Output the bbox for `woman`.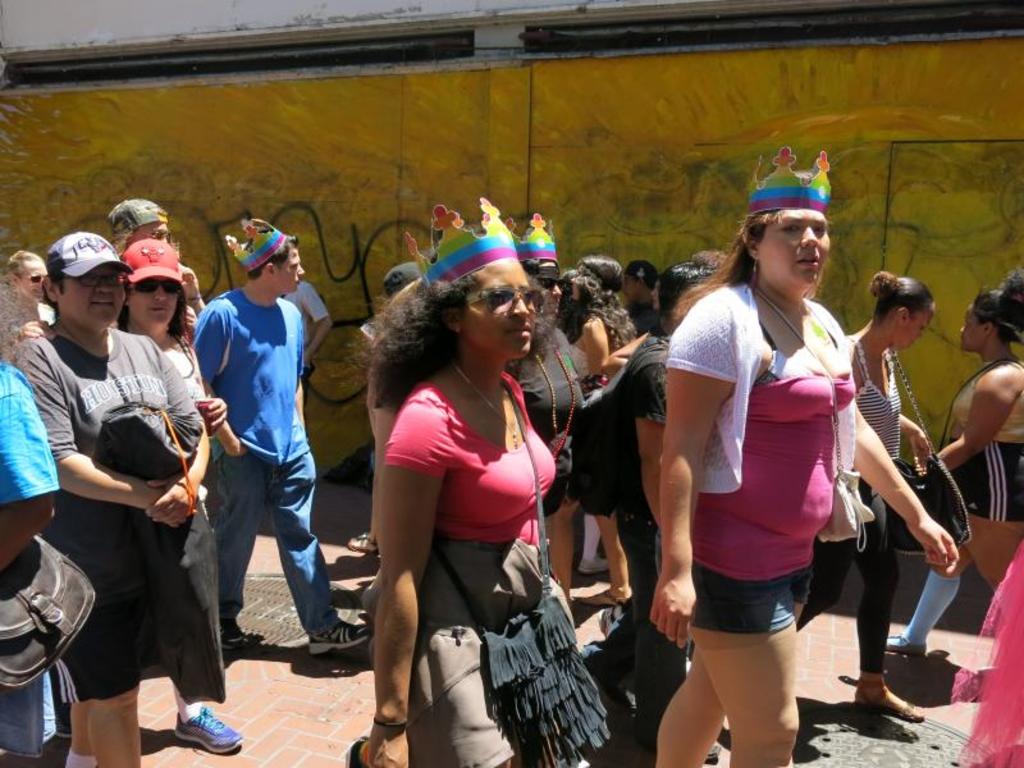
106 223 248 753.
